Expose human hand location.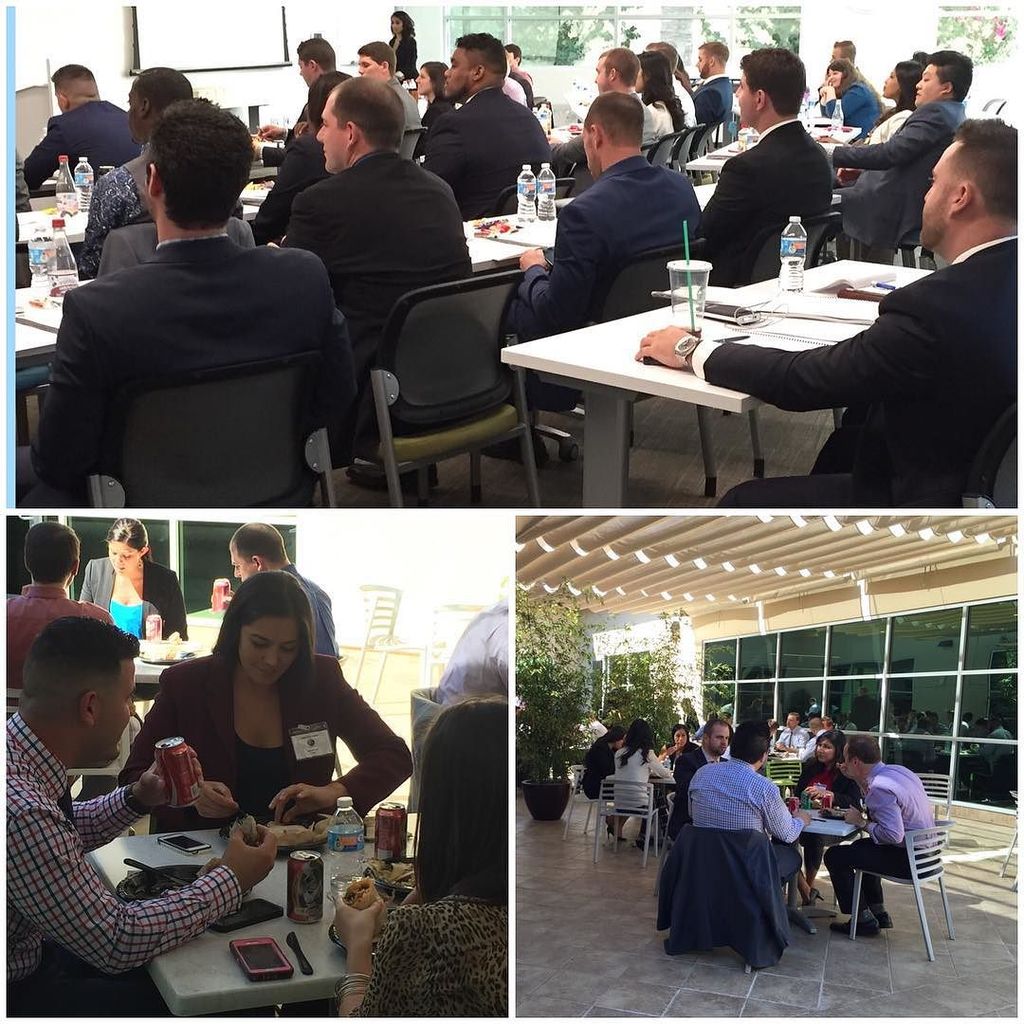
Exposed at box=[137, 743, 203, 807].
